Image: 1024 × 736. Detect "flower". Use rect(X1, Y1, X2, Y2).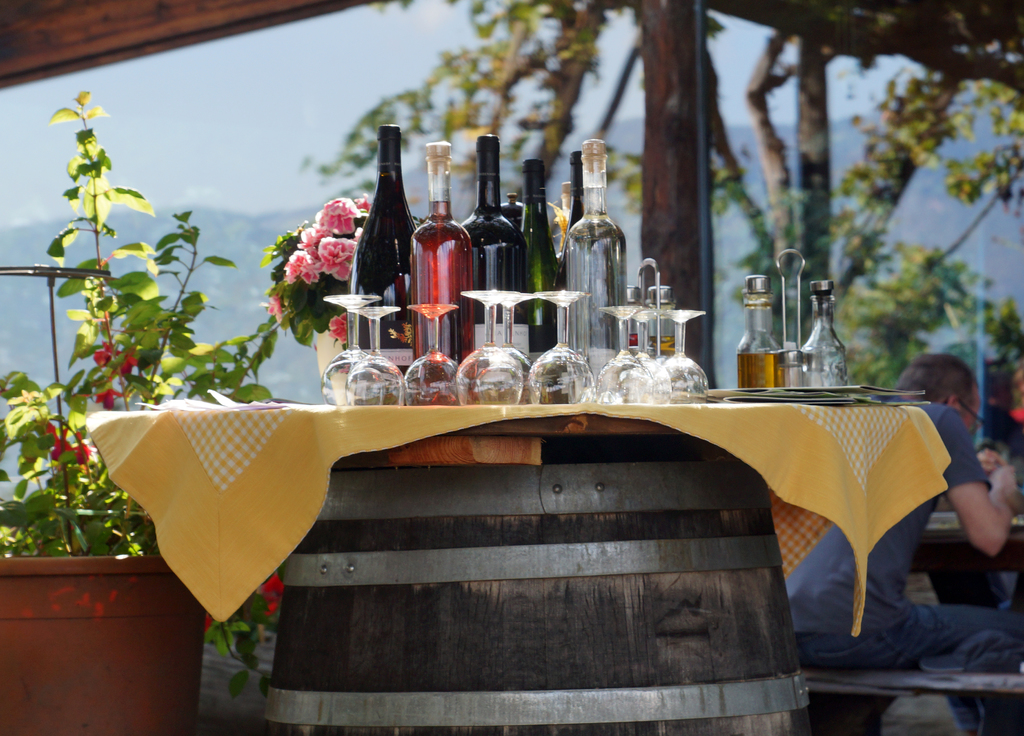
rect(109, 355, 135, 381).
